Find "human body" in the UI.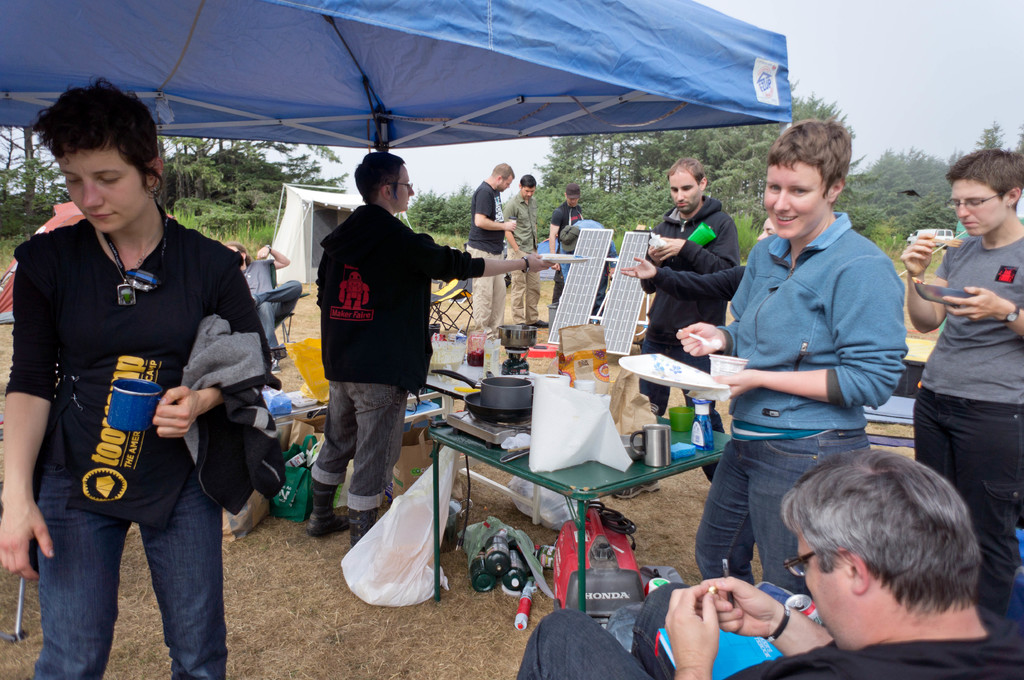
UI element at bbox=[517, 453, 1023, 679].
